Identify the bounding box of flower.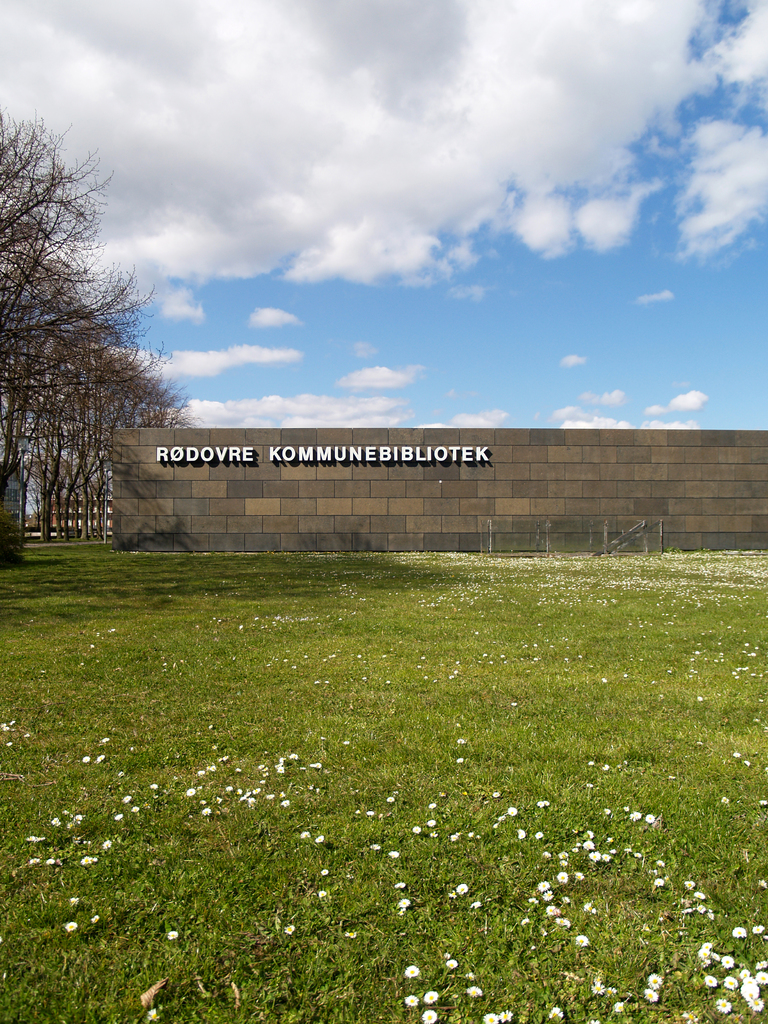
x1=0 y1=719 x2=13 y2=734.
